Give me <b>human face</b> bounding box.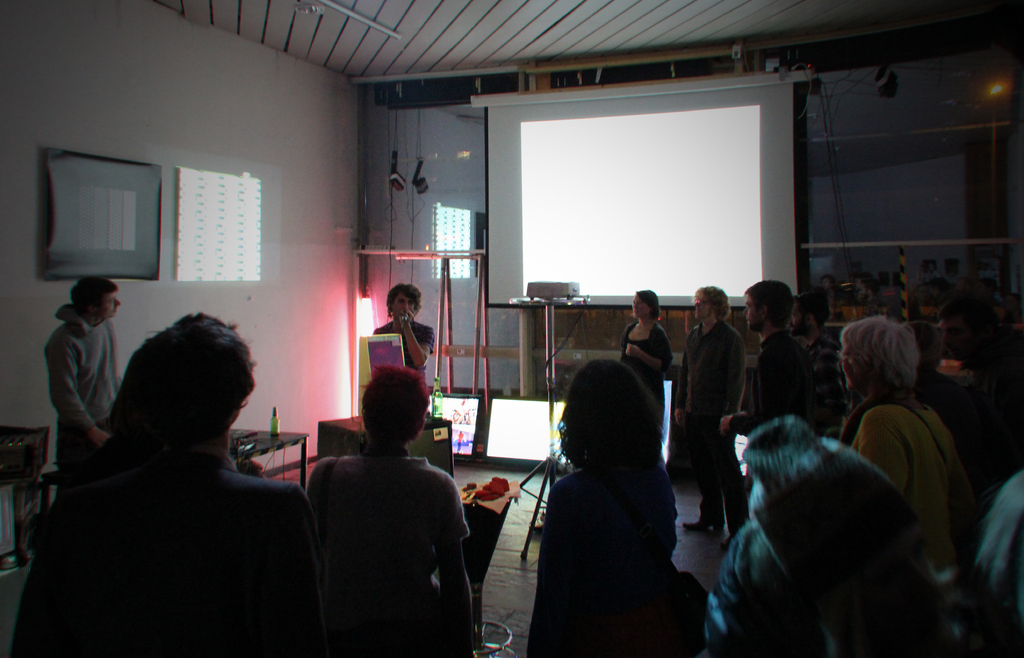
l=631, t=293, r=650, b=320.
